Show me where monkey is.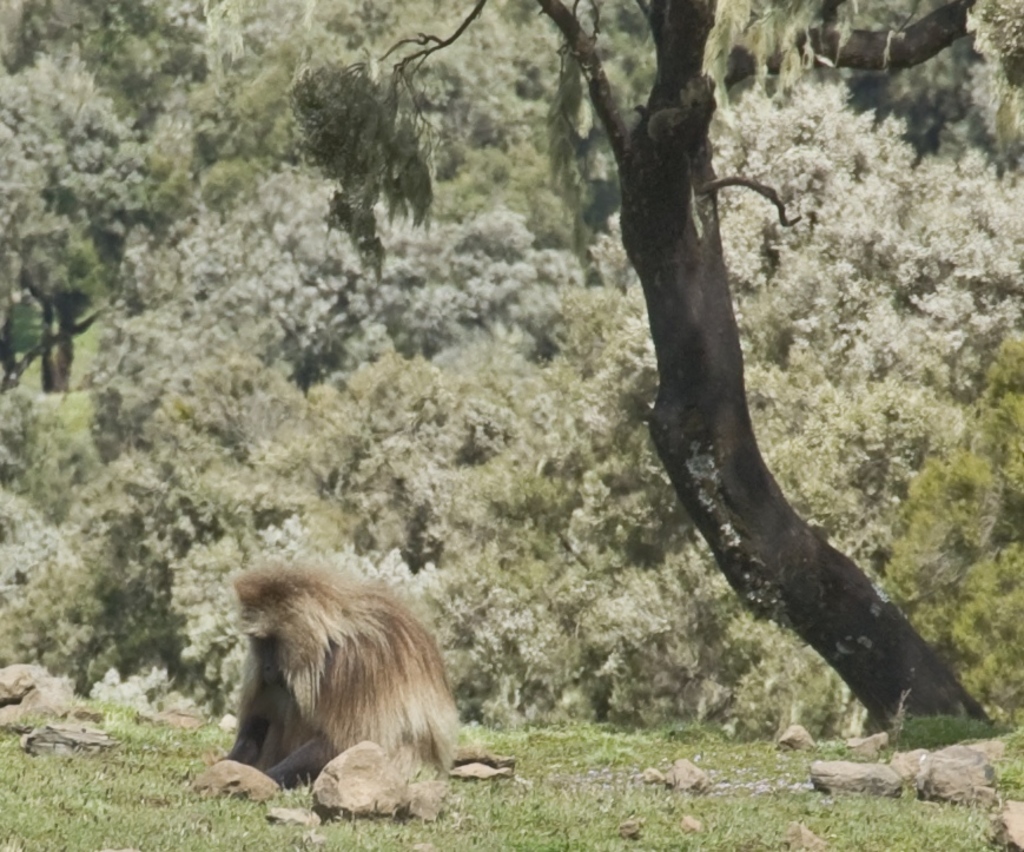
monkey is at <box>237,561,507,825</box>.
